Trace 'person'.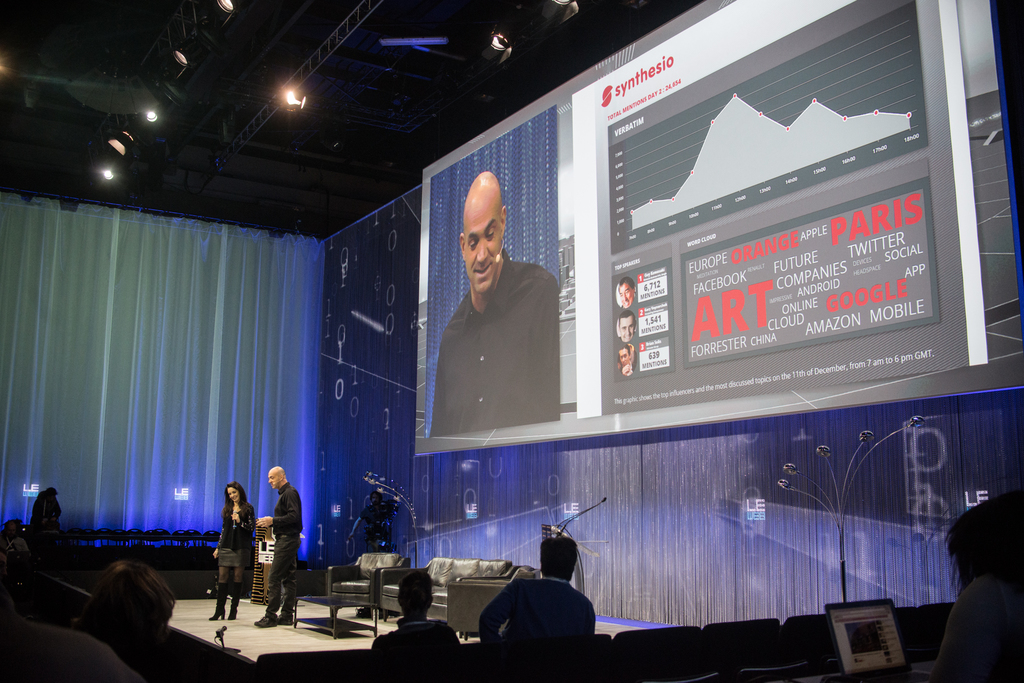
Traced to 428, 172, 561, 437.
